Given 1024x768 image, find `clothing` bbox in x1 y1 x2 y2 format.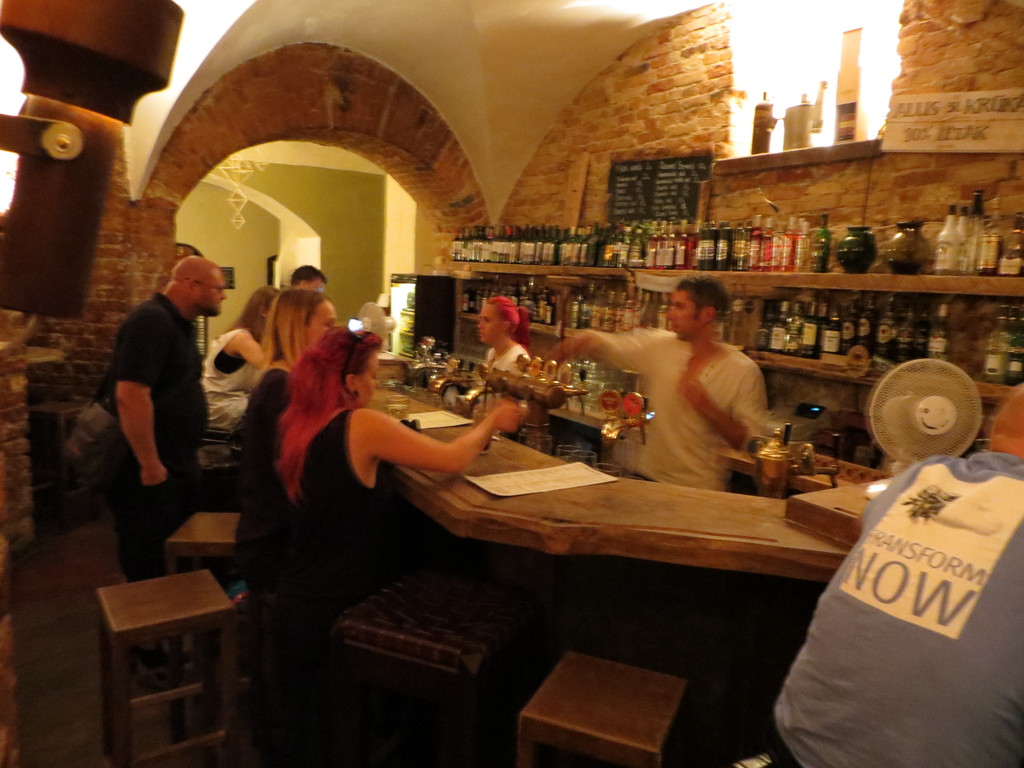
616 302 794 496.
